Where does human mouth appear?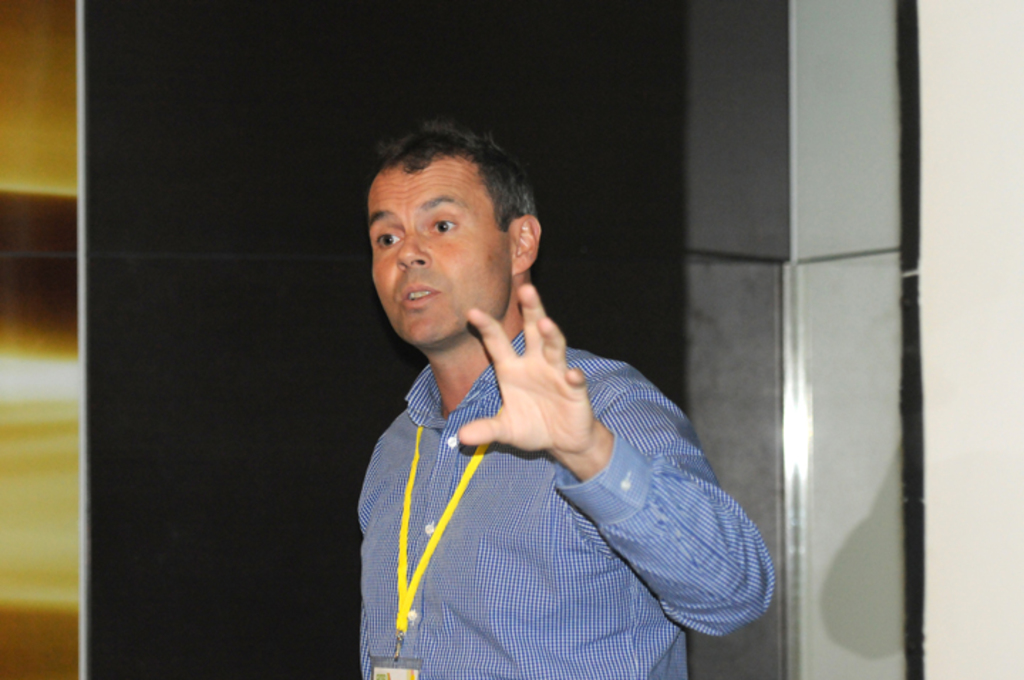
Appears at region(398, 282, 438, 309).
